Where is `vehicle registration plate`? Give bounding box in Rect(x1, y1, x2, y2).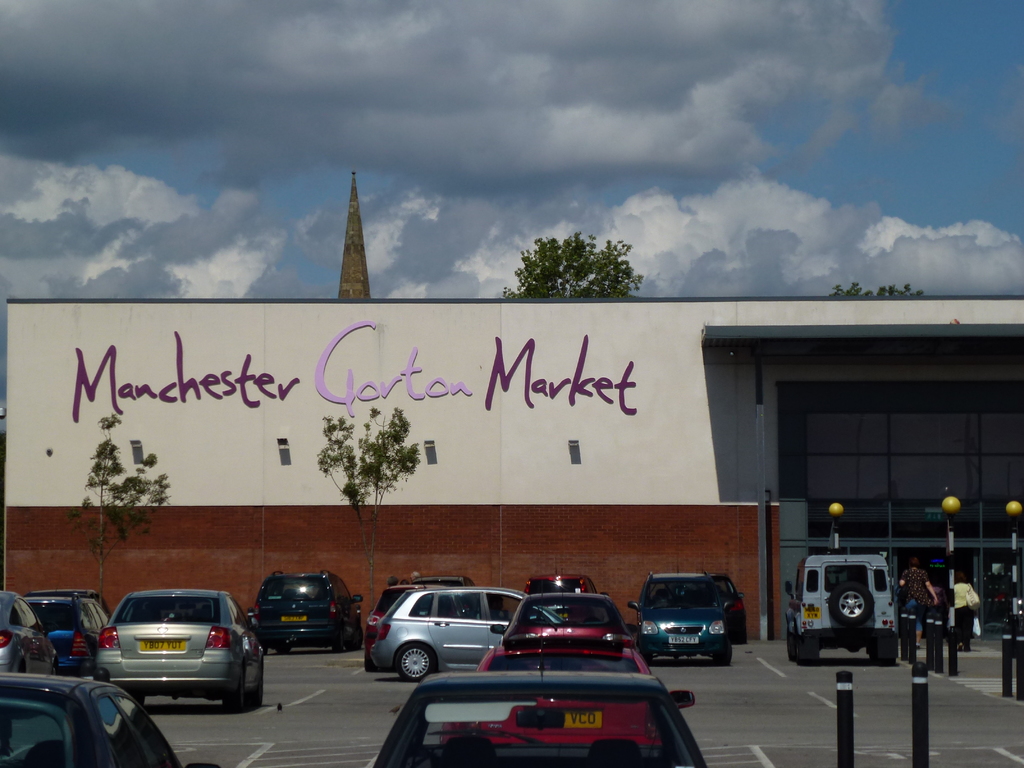
Rect(564, 708, 602, 728).
